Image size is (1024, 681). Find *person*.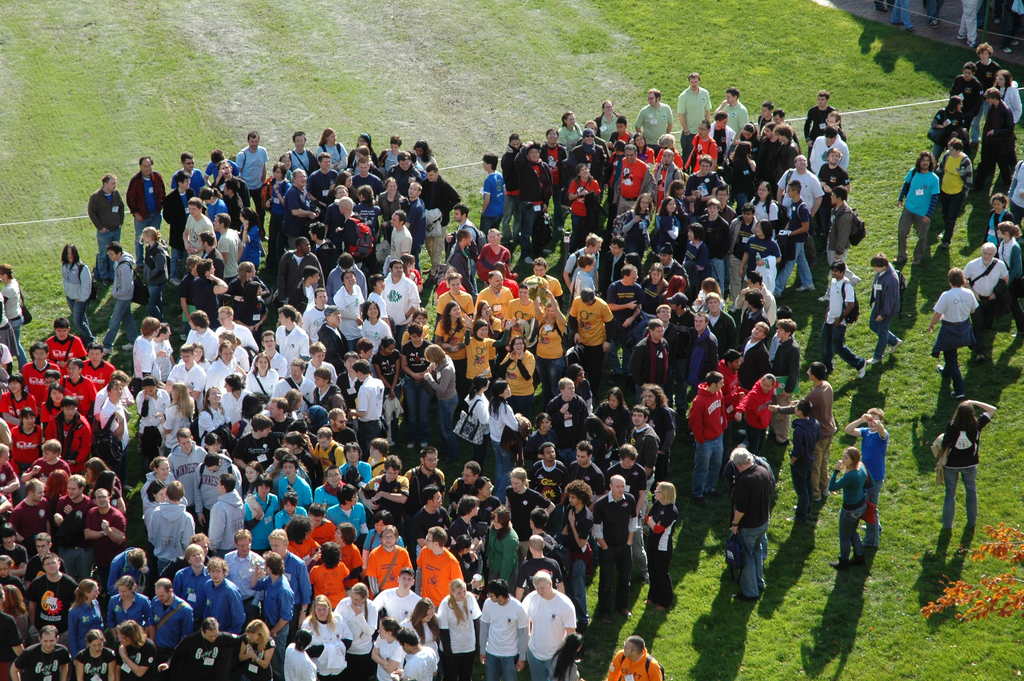
detection(532, 284, 577, 381).
